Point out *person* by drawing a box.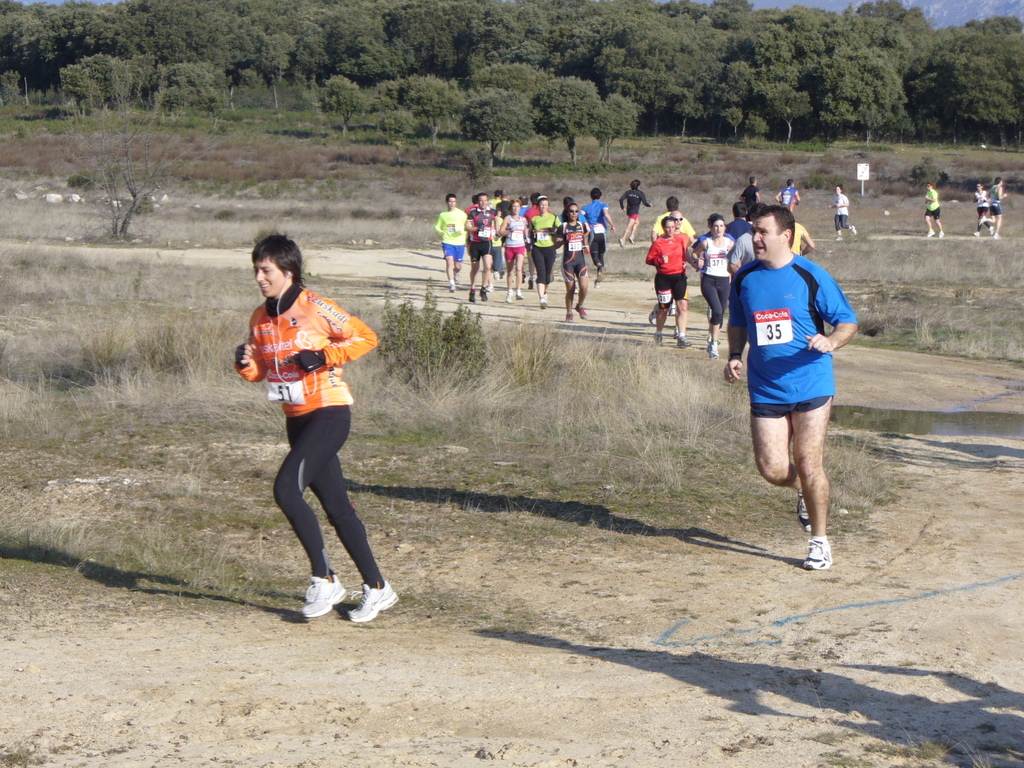
<bbox>434, 196, 468, 287</bbox>.
